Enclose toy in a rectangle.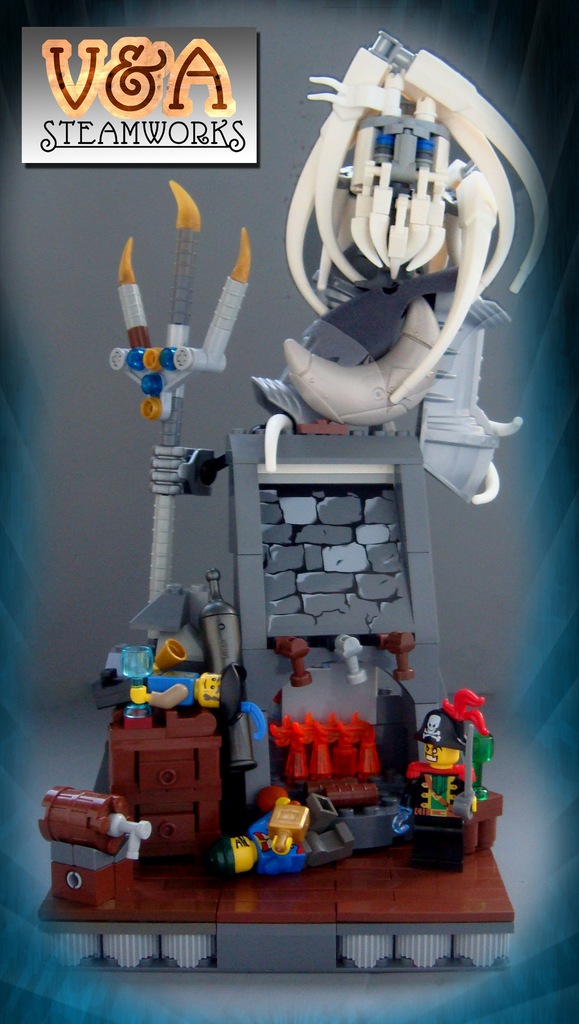
Rect(277, 636, 310, 688).
